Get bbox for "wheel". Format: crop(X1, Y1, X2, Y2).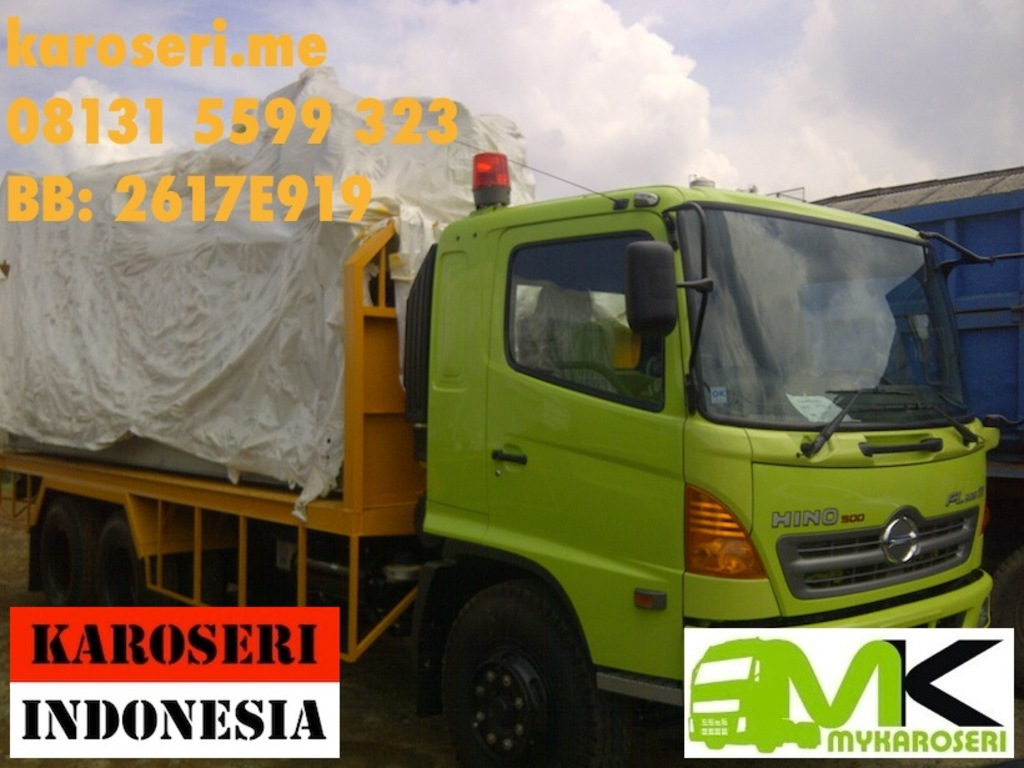
crop(425, 589, 594, 764).
